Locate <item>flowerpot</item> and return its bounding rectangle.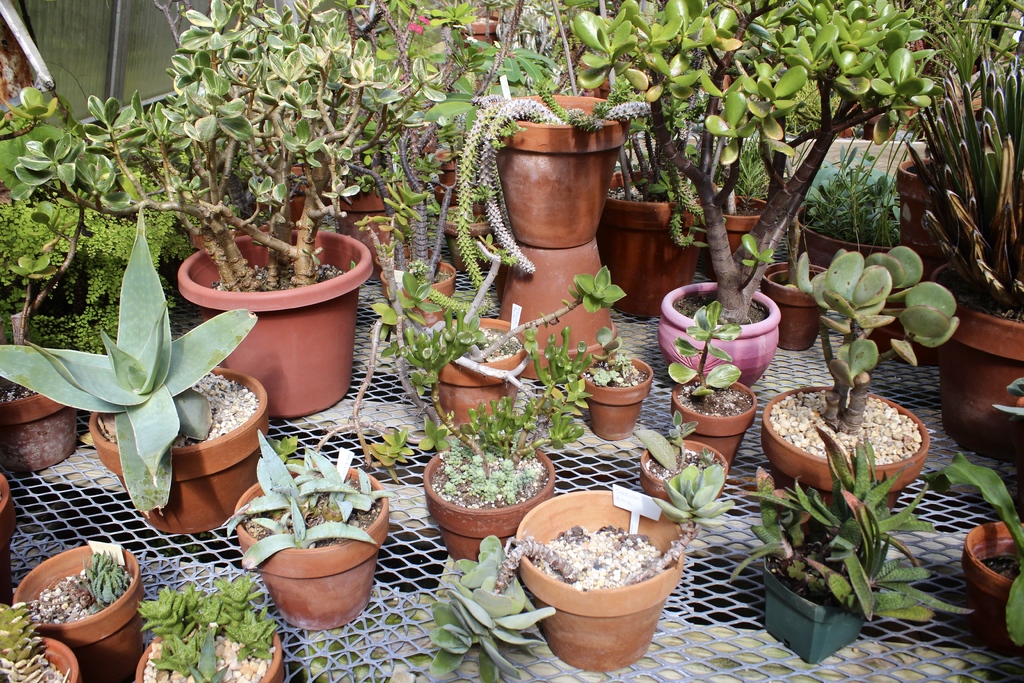
(421,437,556,566).
